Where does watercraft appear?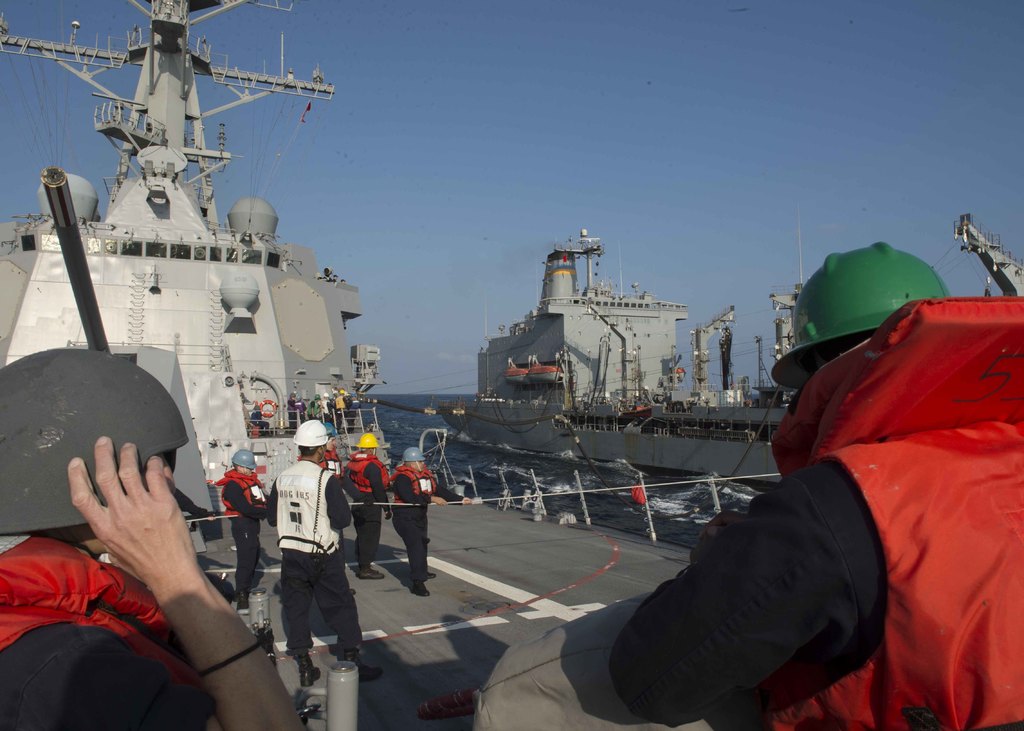
Appears at BBox(3, 0, 389, 510).
